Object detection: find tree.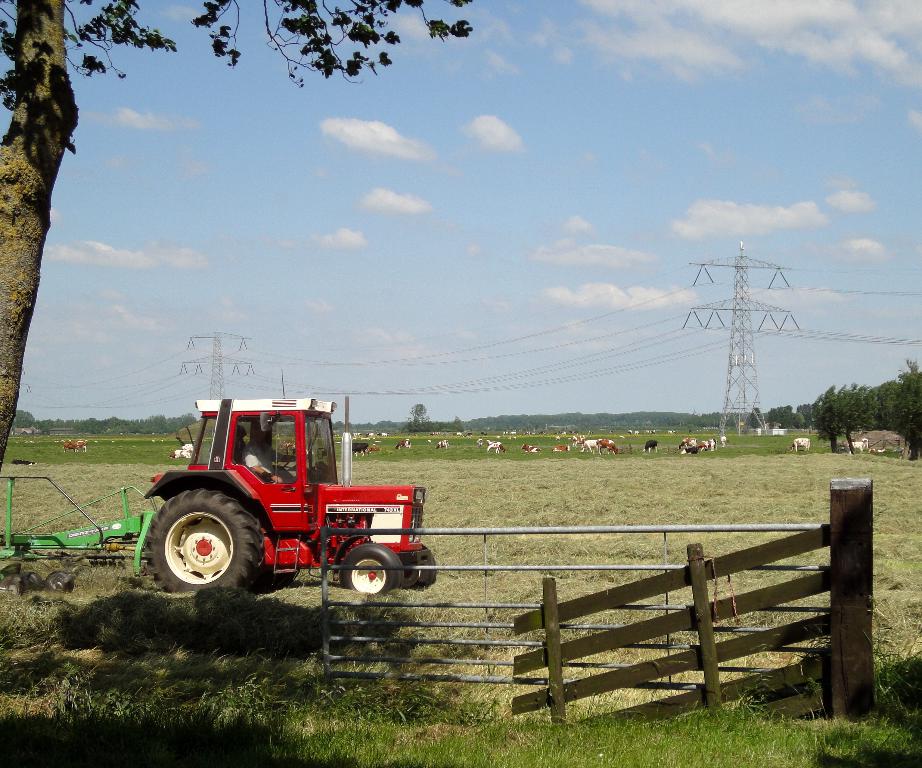
rect(800, 369, 891, 449).
